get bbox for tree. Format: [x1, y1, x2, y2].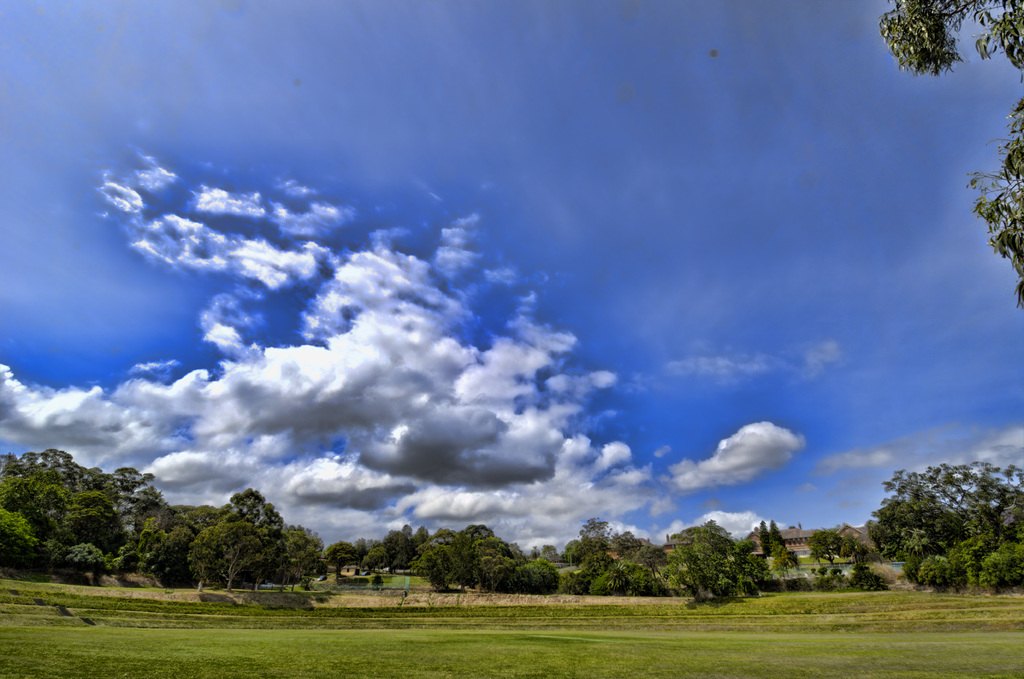
[364, 538, 397, 569].
